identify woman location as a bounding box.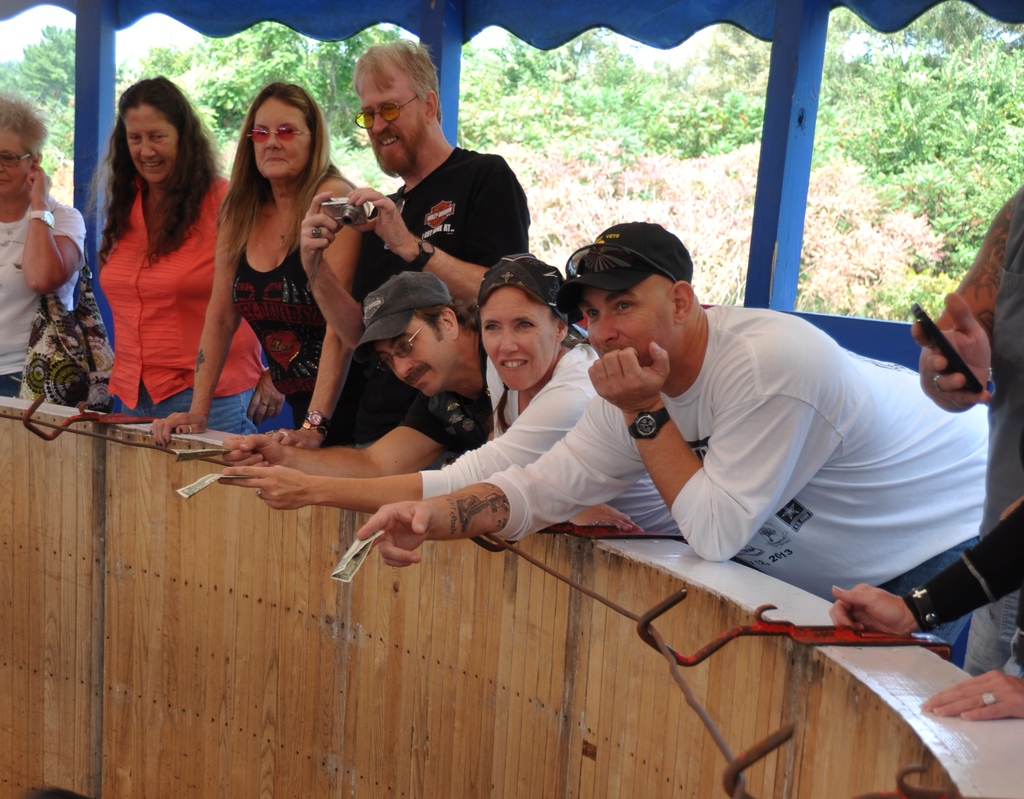
locate(0, 89, 84, 397).
